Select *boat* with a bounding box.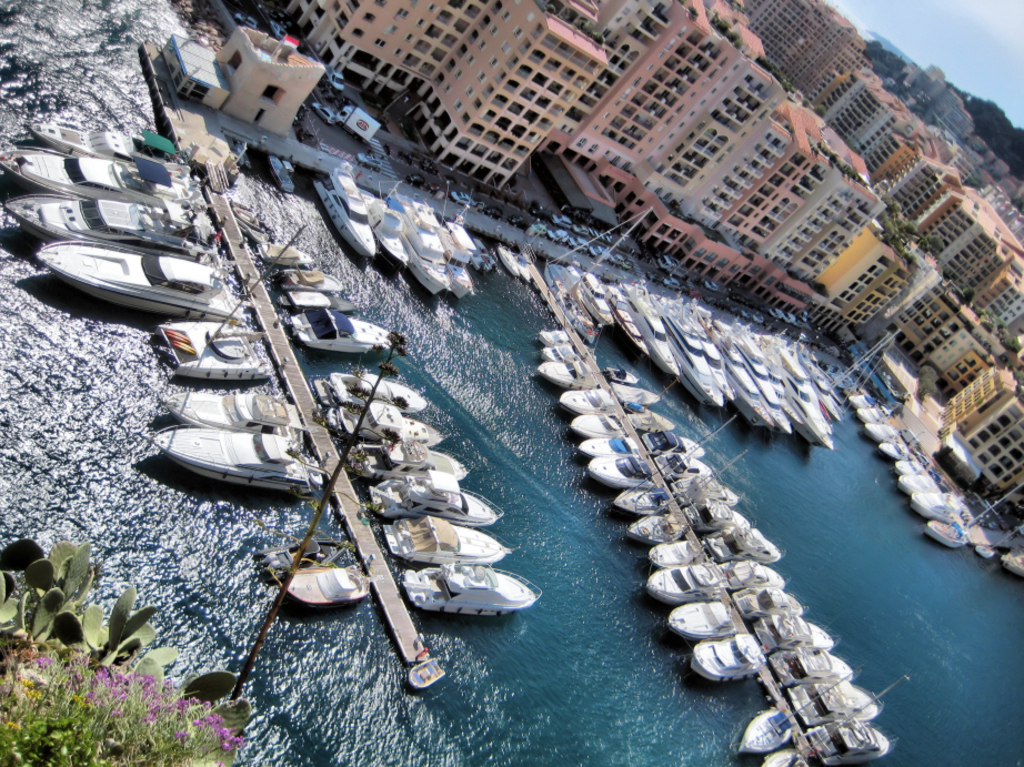
[665,451,715,478].
